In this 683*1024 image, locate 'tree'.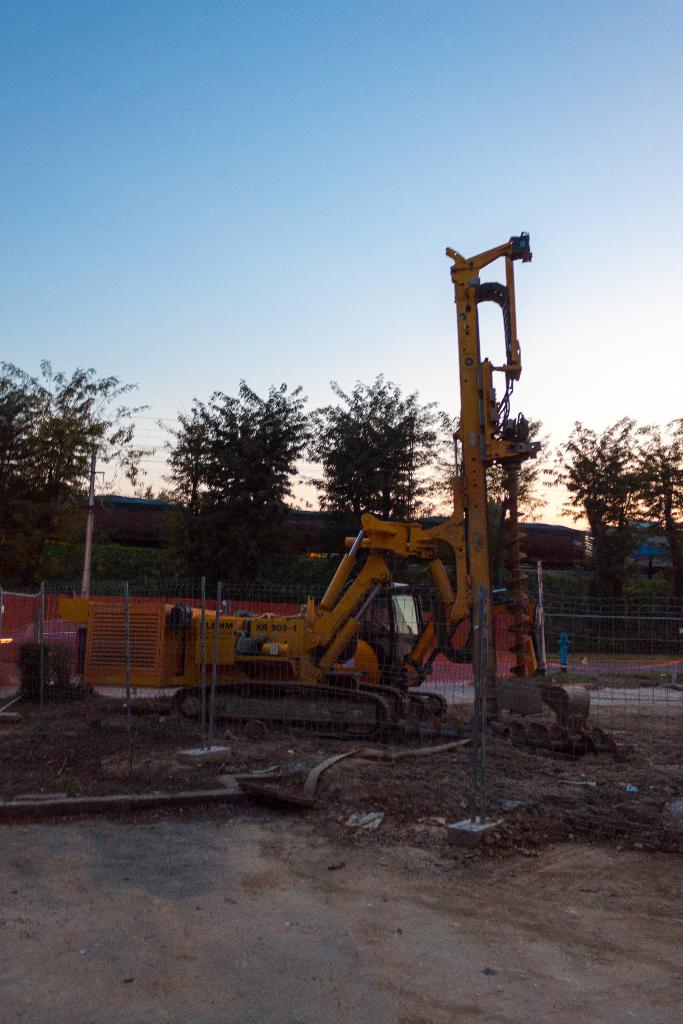
Bounding box: [left=318, top=370, right=456, bottom=525].
